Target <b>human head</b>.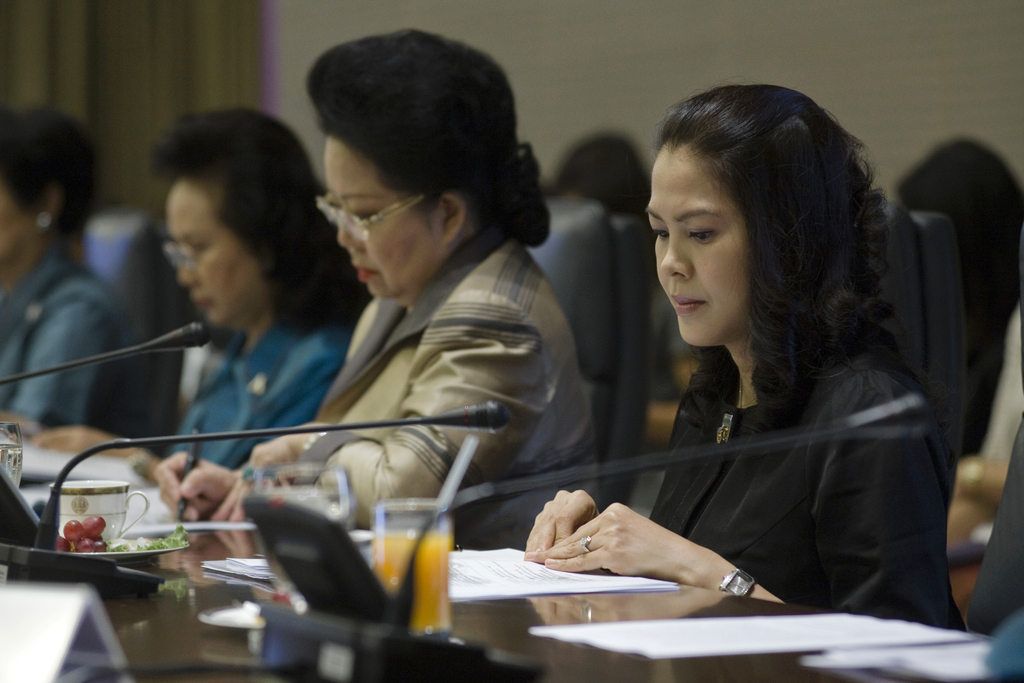
Target region: (0, 106, 99, 262).
